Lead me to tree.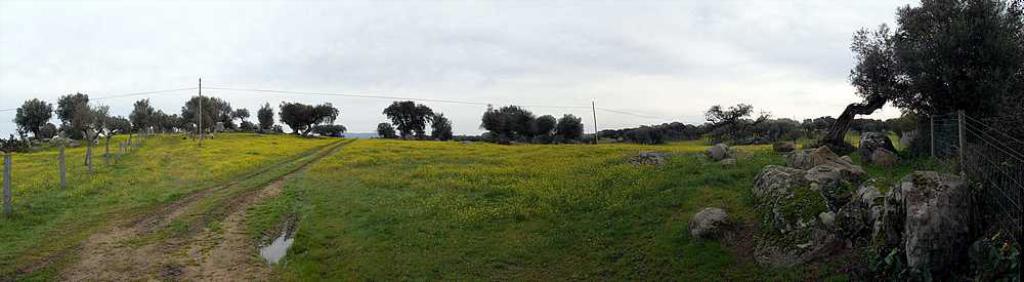
Lead to [371,90,444,148].
